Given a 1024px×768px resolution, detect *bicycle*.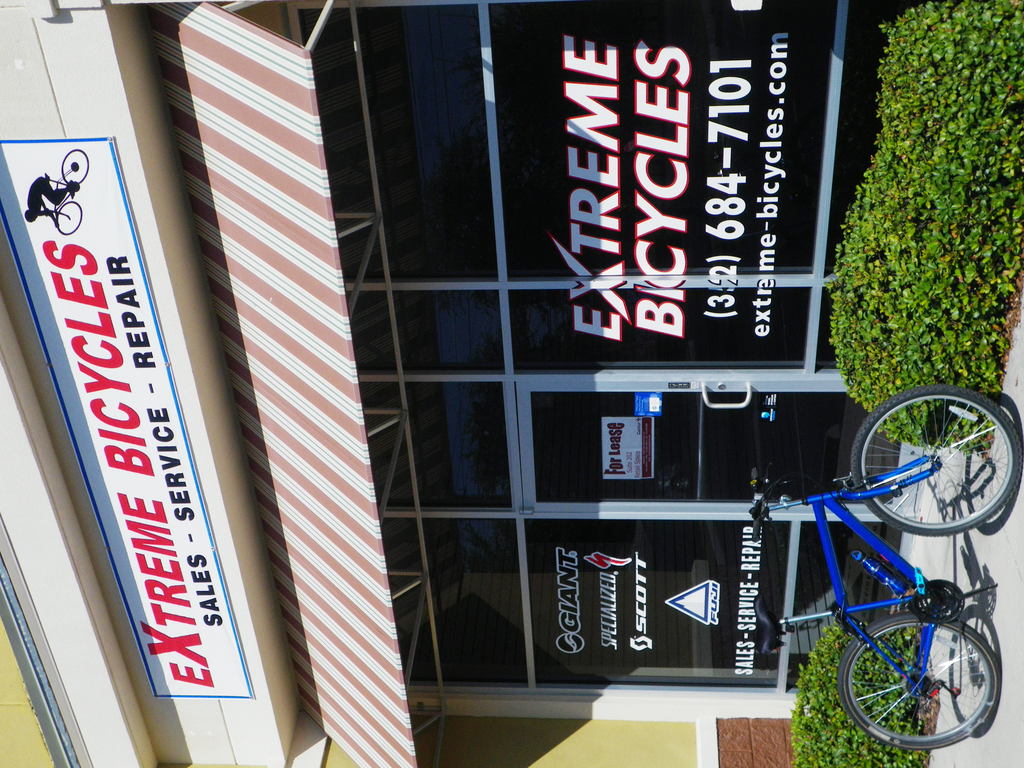
717,323,1023,731.
